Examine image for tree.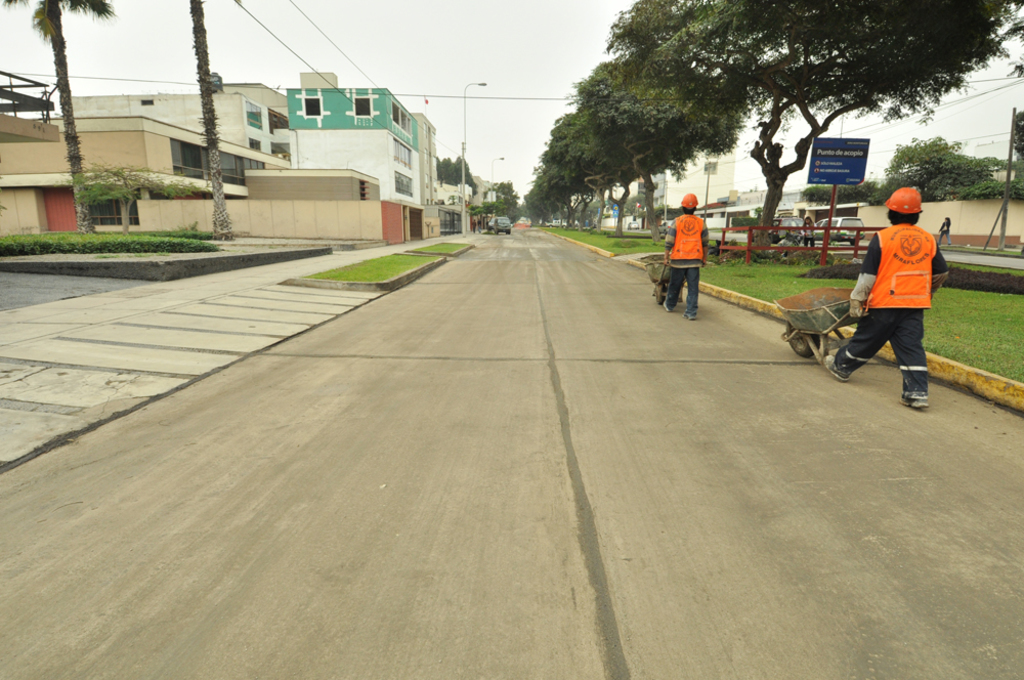
Examination result: <box>511,172,557,222</box>.
